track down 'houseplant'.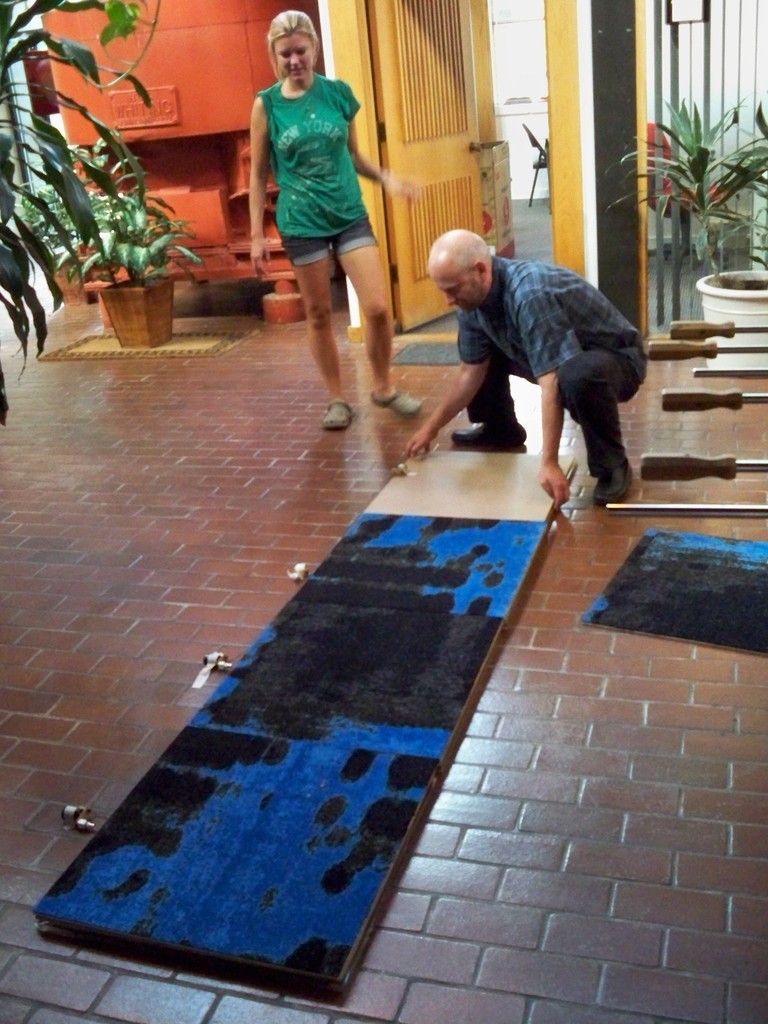
Tracked to rect(49, 135, 198, 347).
